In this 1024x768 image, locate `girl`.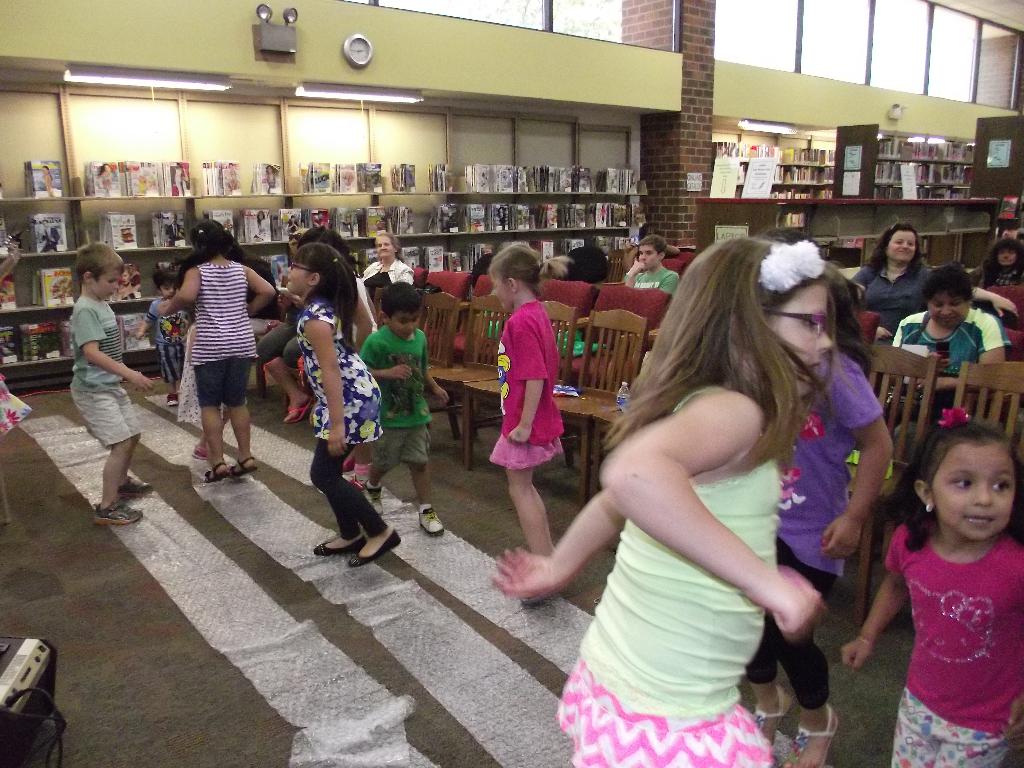
Bounding box: bbox=[147, 220, 276, 481].
